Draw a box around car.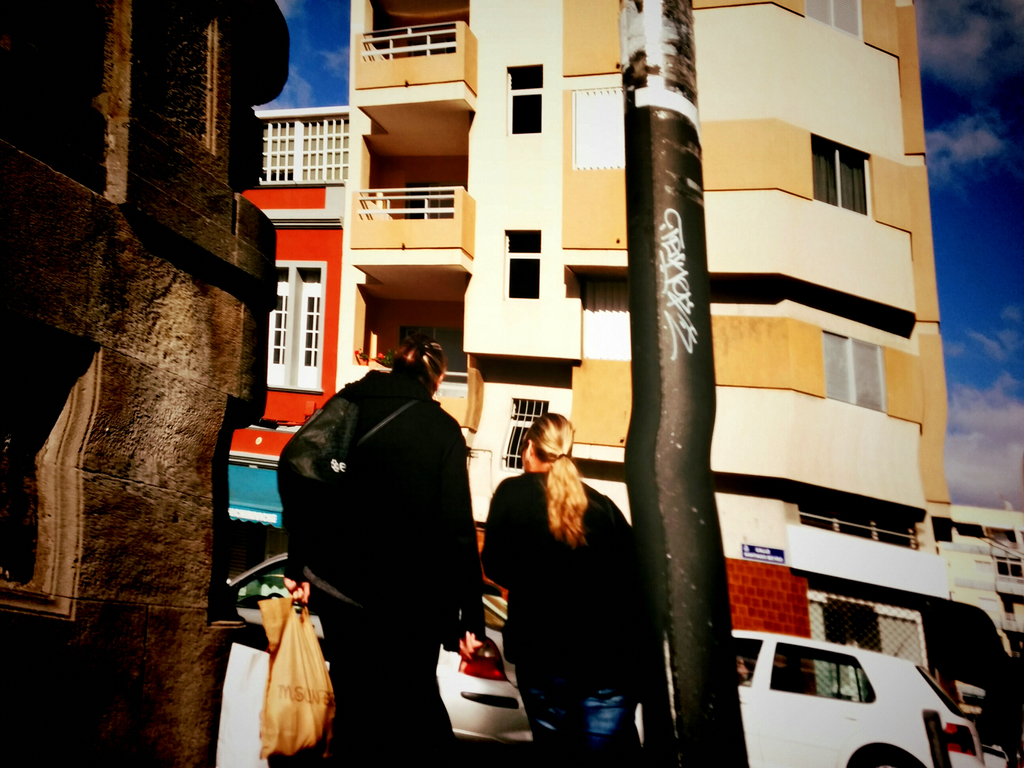
{"x1": 235, "y1": 549, "x2": 534, "y2": 732}.
